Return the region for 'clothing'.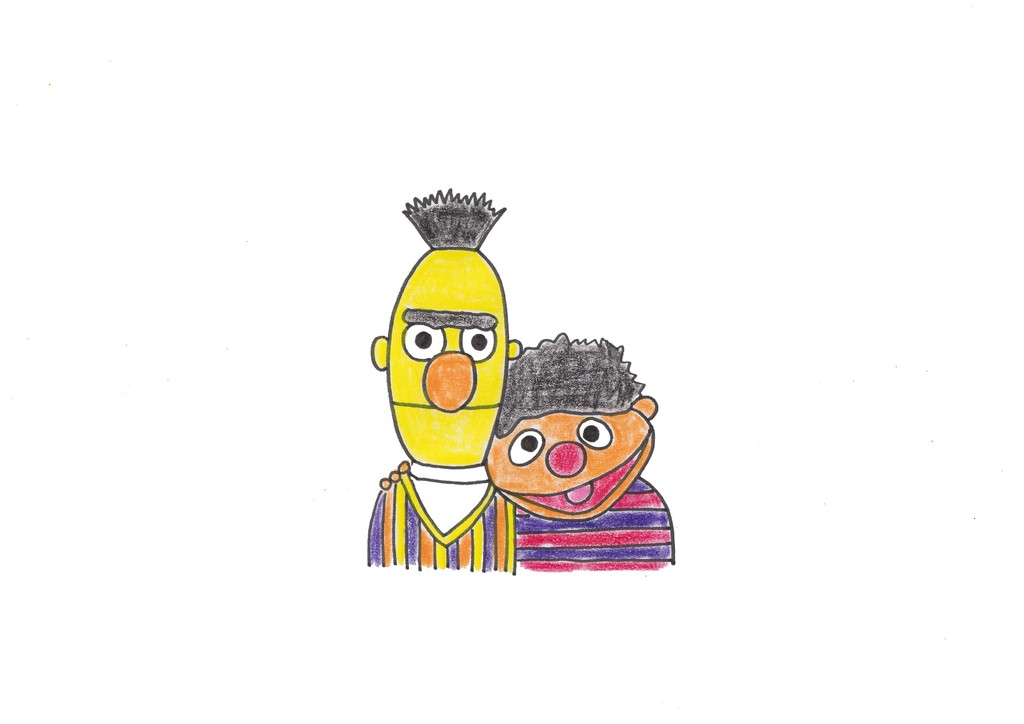
368 461 518 575.
